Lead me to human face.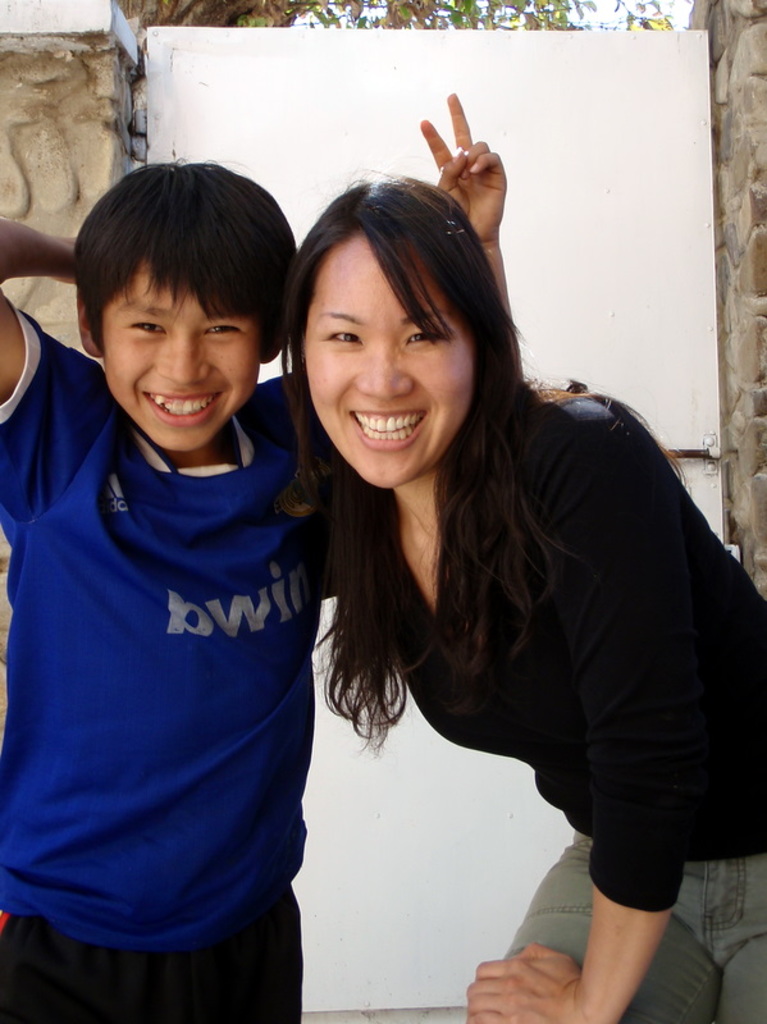
Lead to {"left": 101, "top": 262, "right": 261, "bottom": 451}.
